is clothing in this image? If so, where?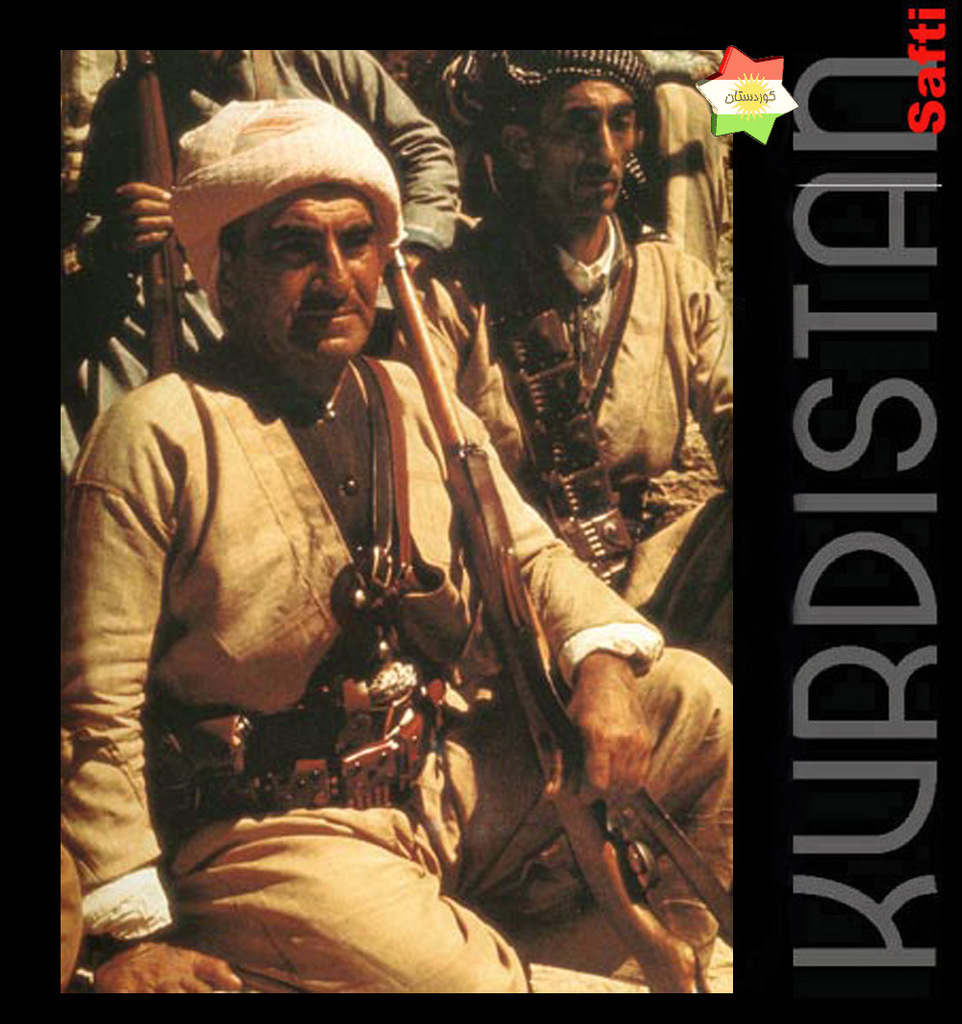
Yes, at <box>153,94,412,322</box>.
